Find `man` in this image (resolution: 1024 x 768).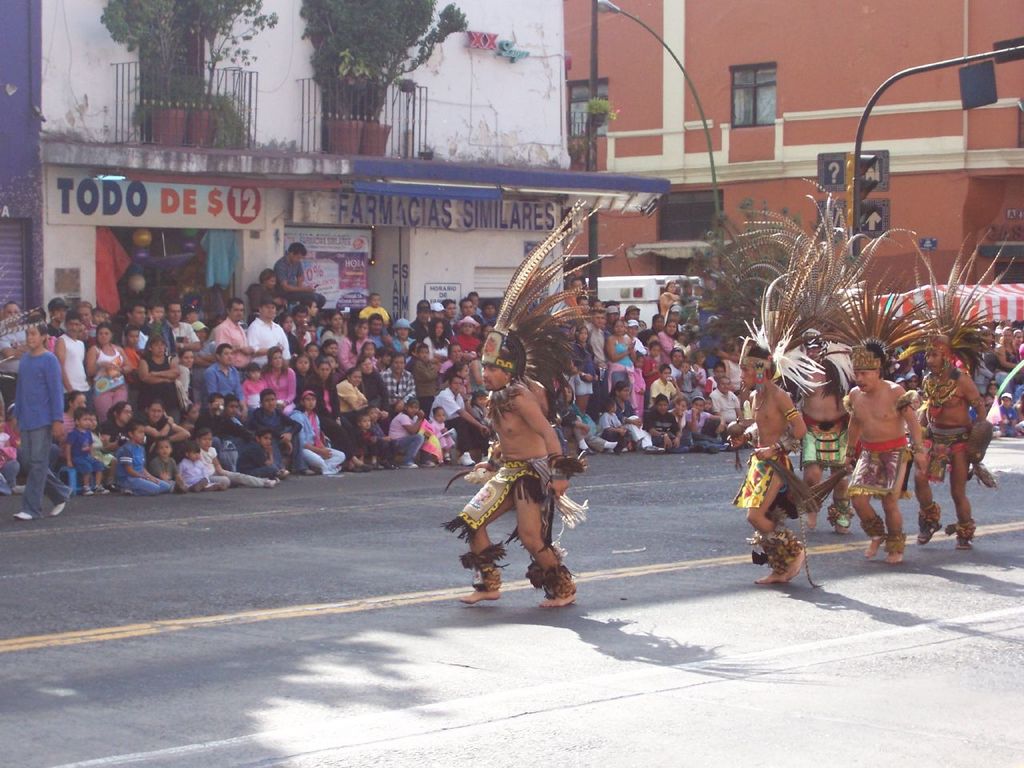
rect(208, 350, 250, 416).
